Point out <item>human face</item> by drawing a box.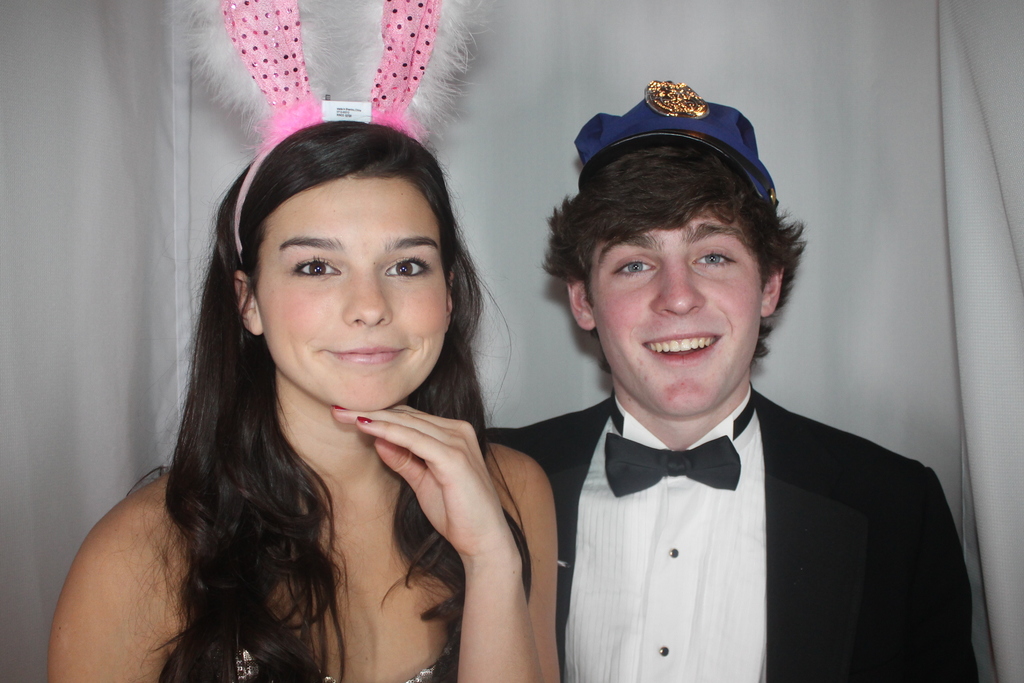
[left=588, top=197, right=761, bottom=420].
